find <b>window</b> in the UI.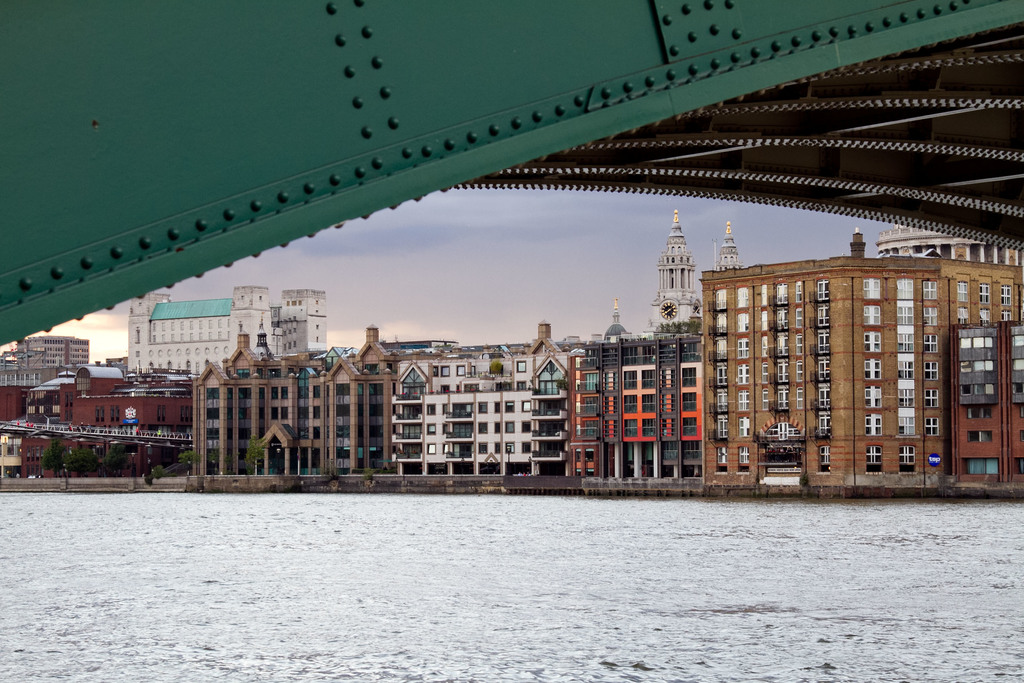
UI element at bbox=(897, 409, 915, 436).
